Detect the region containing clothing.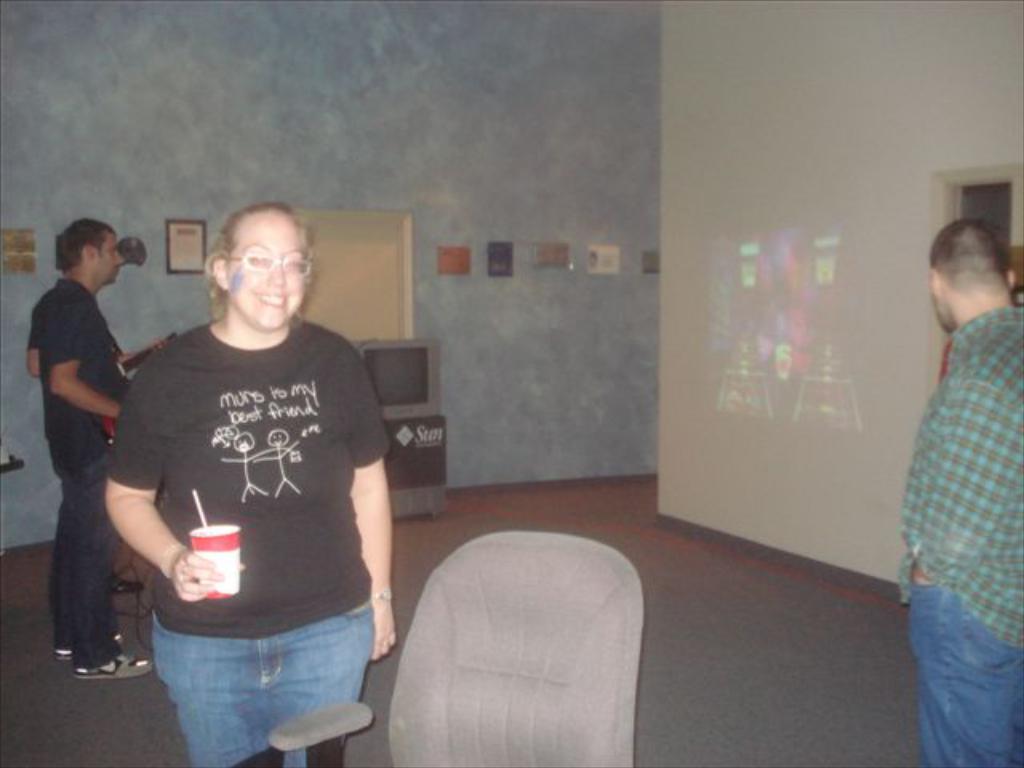
x1=96, y1=246, x2=378, y2=731.
